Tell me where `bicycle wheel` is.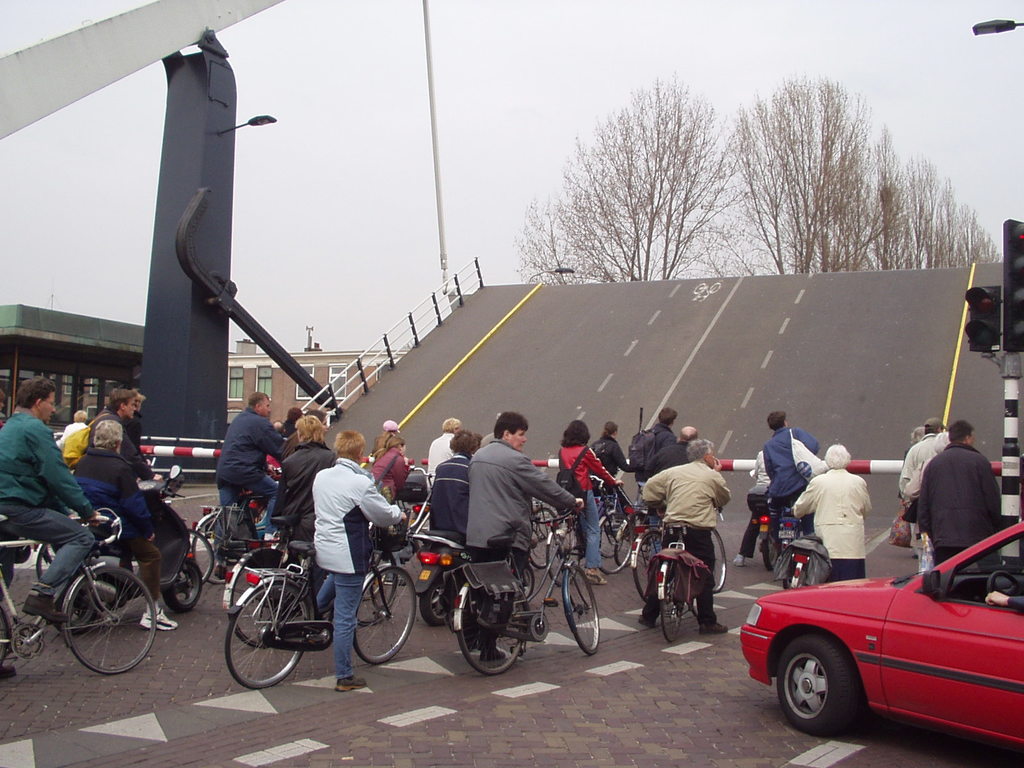
`bicycle wheel` is at detection(628, 534, 659, 604).
